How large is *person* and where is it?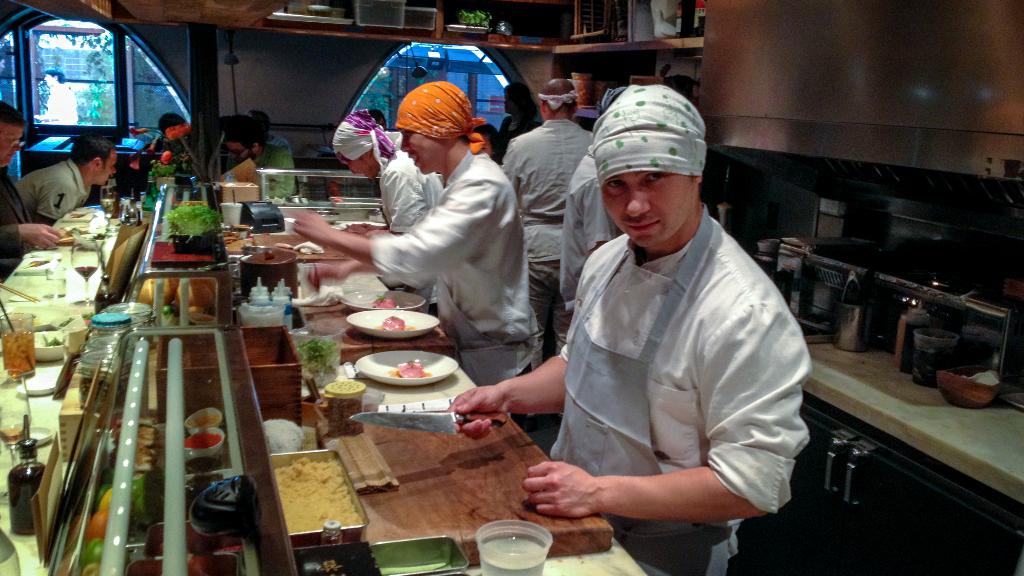
Bounding box: (x1=291, y1=83, x2=539, y2=385).
